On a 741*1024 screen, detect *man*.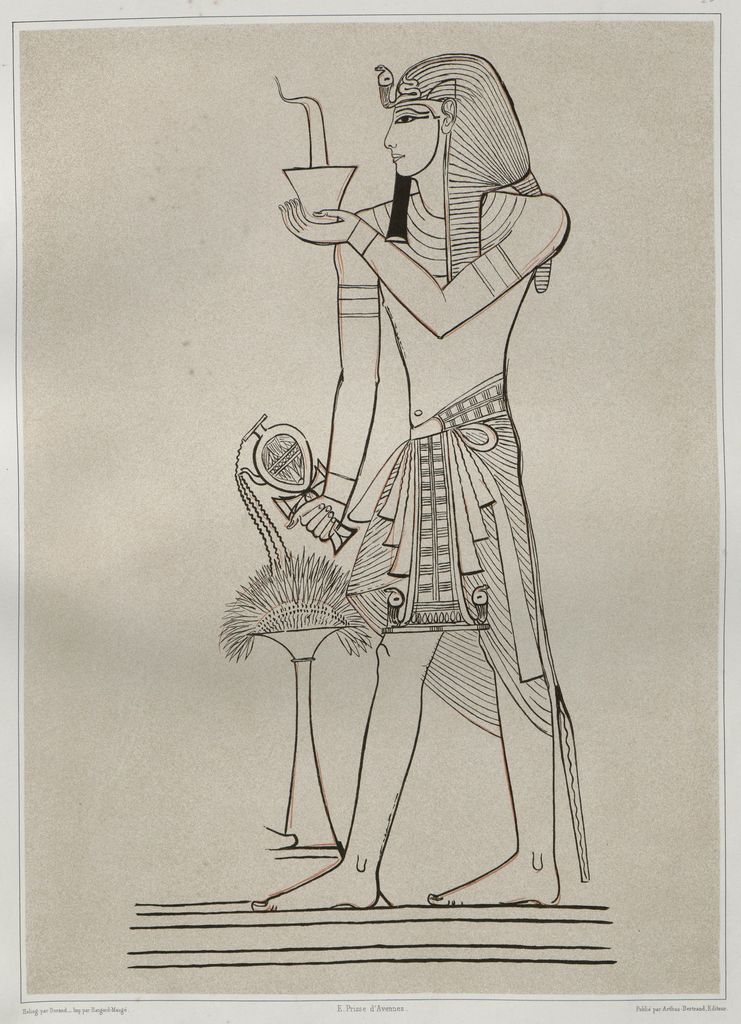
box(223, 67, 605, 921).
